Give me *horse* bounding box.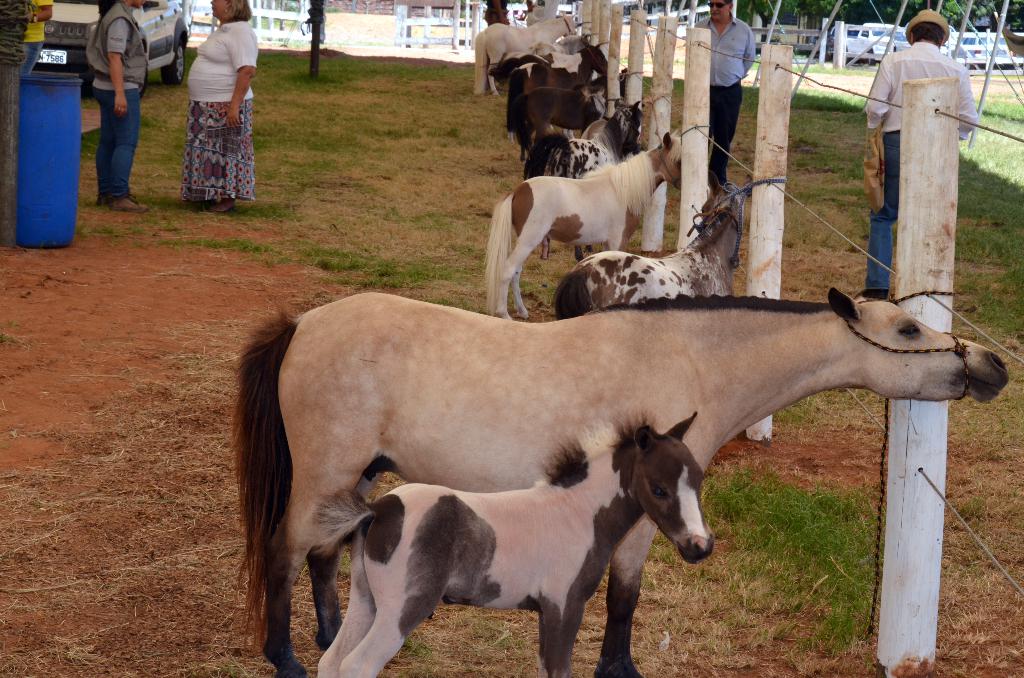
<box>548,168,747,325</box>.
